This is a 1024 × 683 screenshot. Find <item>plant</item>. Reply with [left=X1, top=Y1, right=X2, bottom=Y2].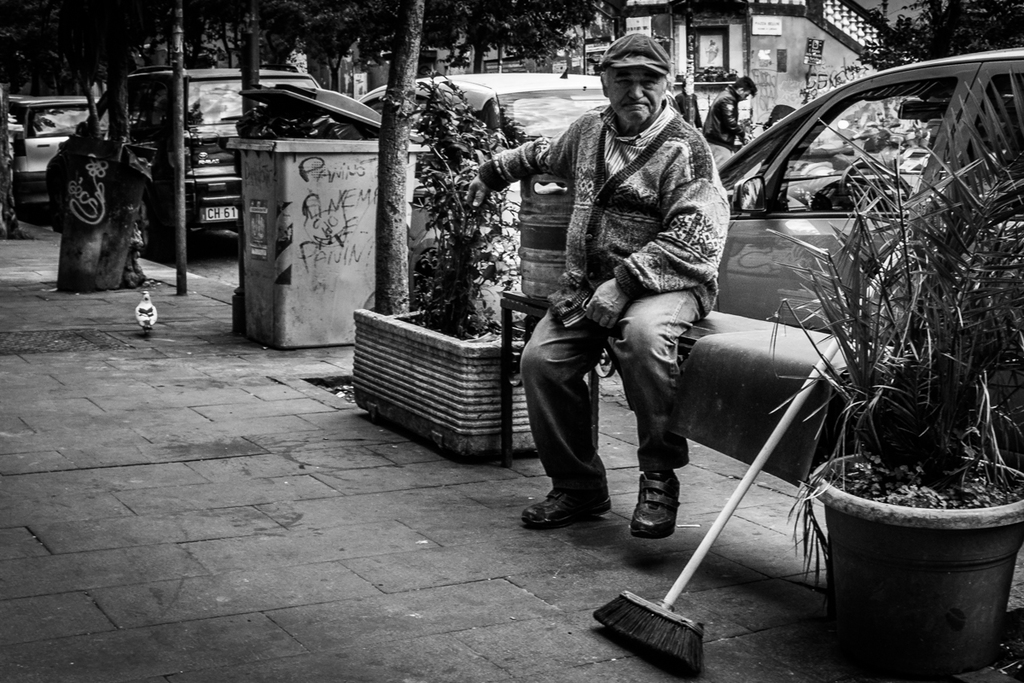
[left=394, top=73, right=540, bottom=335].
